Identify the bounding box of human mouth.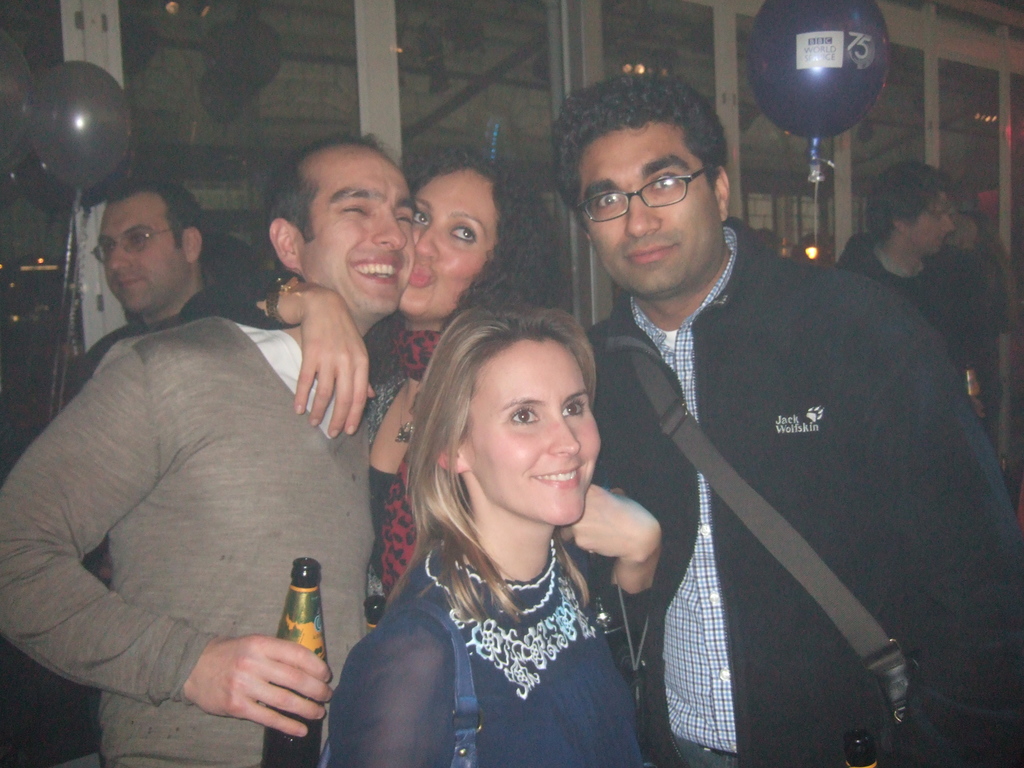
(936, 236, 943, 246).
